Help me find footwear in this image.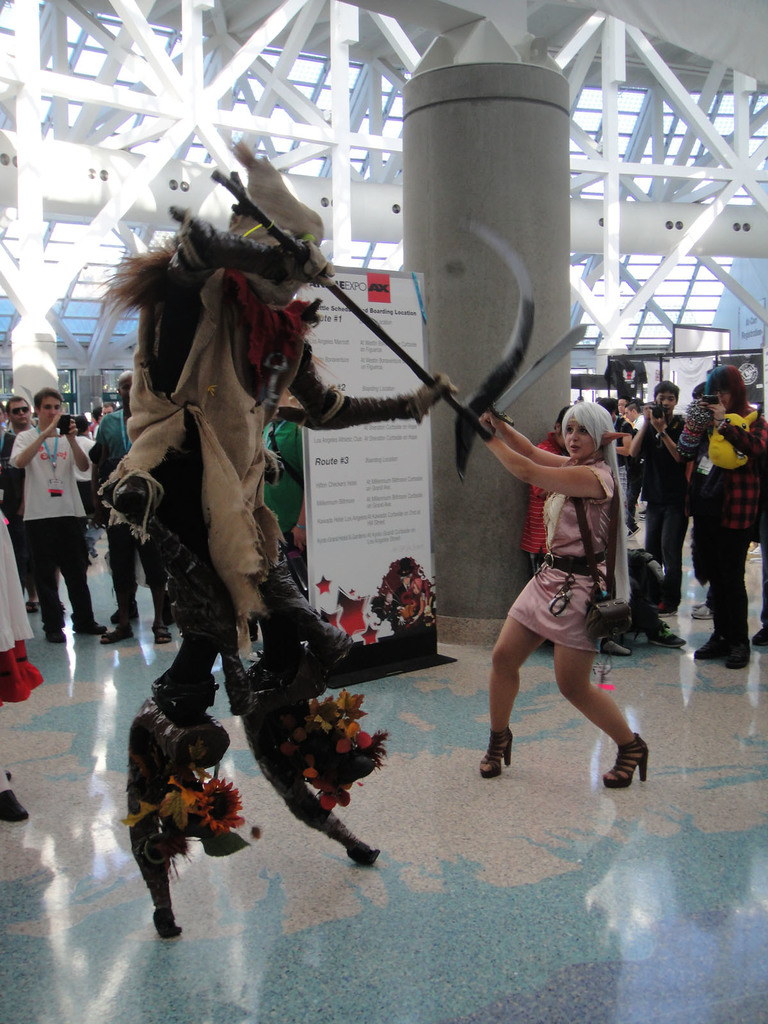
Found it: 648/622/688/650.
